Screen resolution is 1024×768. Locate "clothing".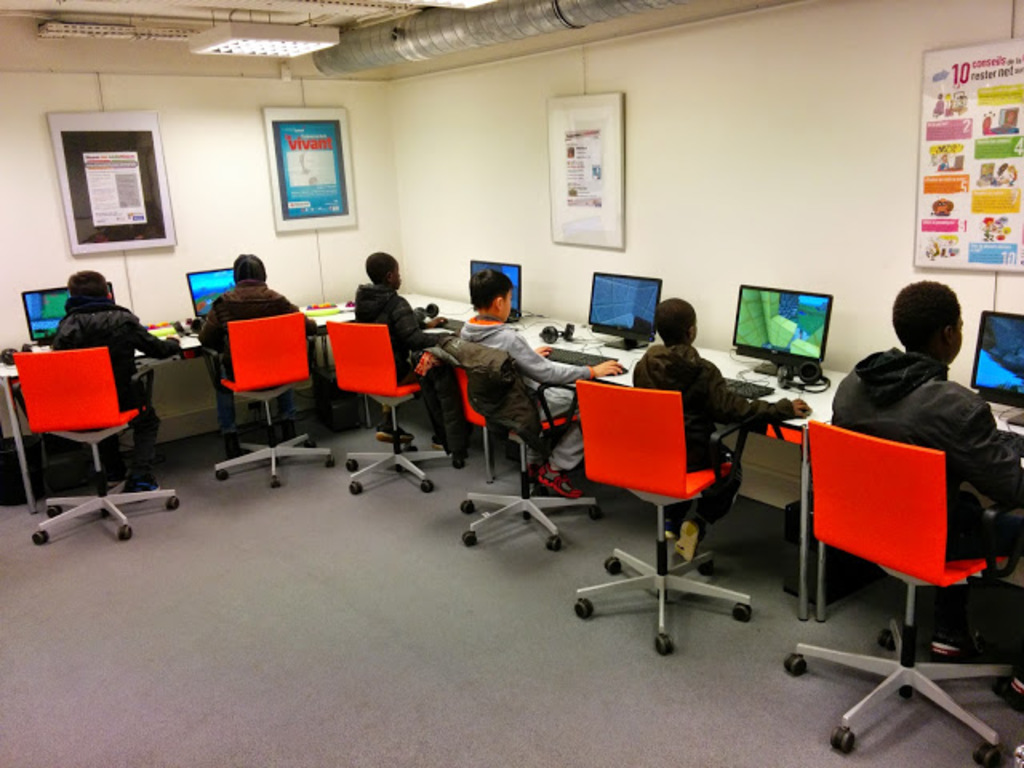
<box>198,285,315,429</box>.
